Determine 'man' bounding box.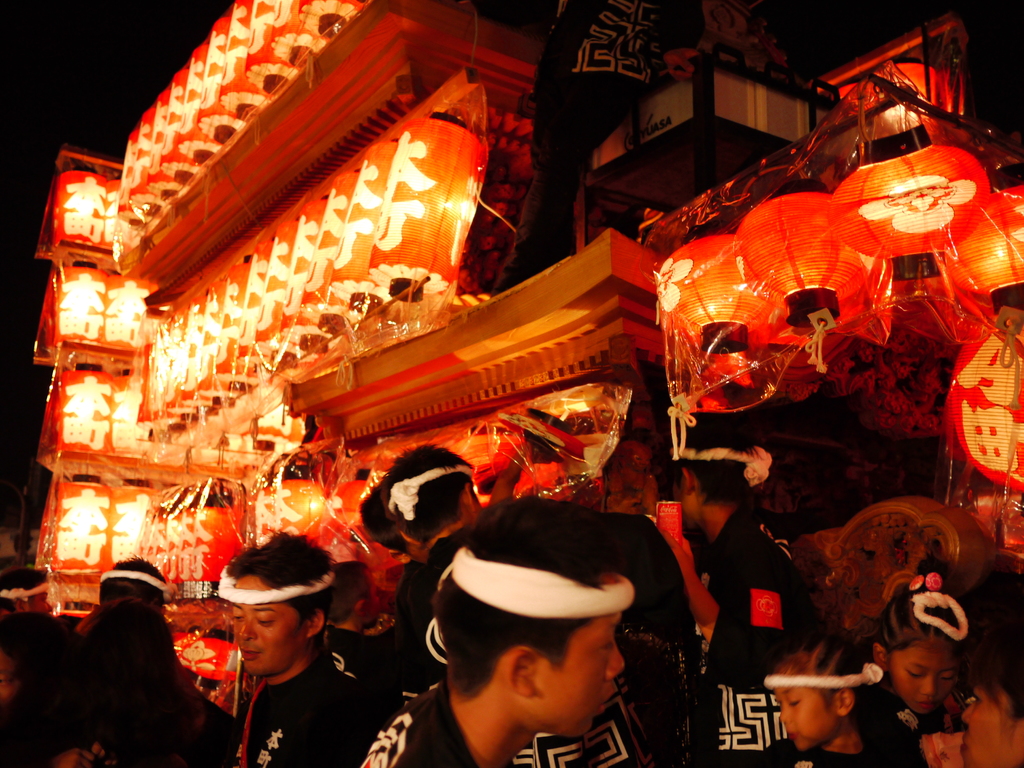
Determined: Rect(215, 534, 388, 767).
